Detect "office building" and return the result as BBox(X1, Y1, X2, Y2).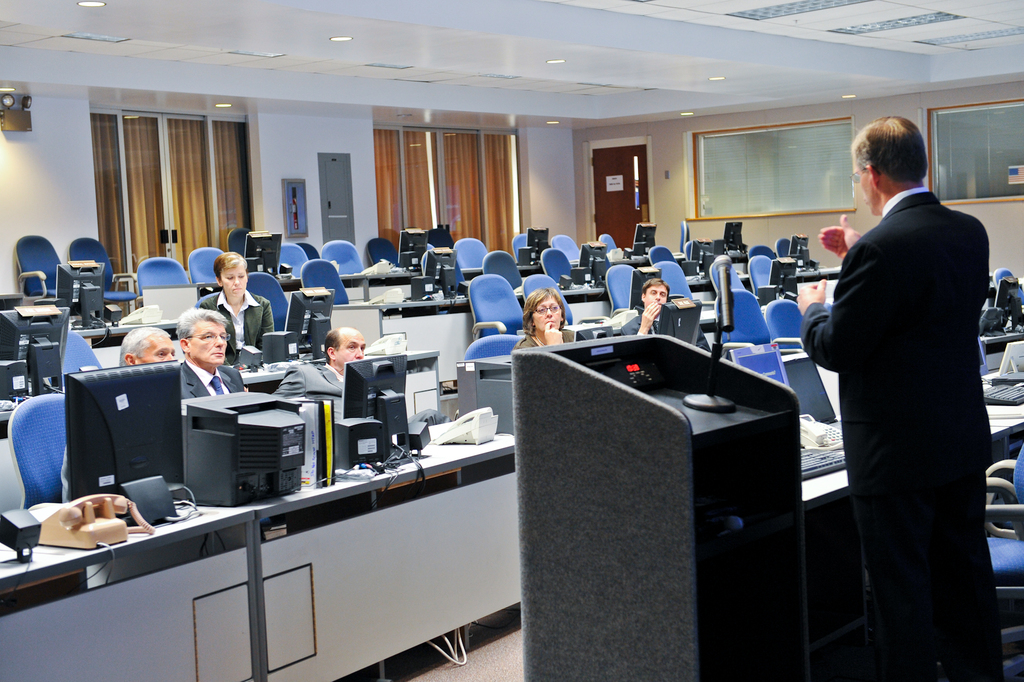
BBox(0, 0, 1023, 681).
